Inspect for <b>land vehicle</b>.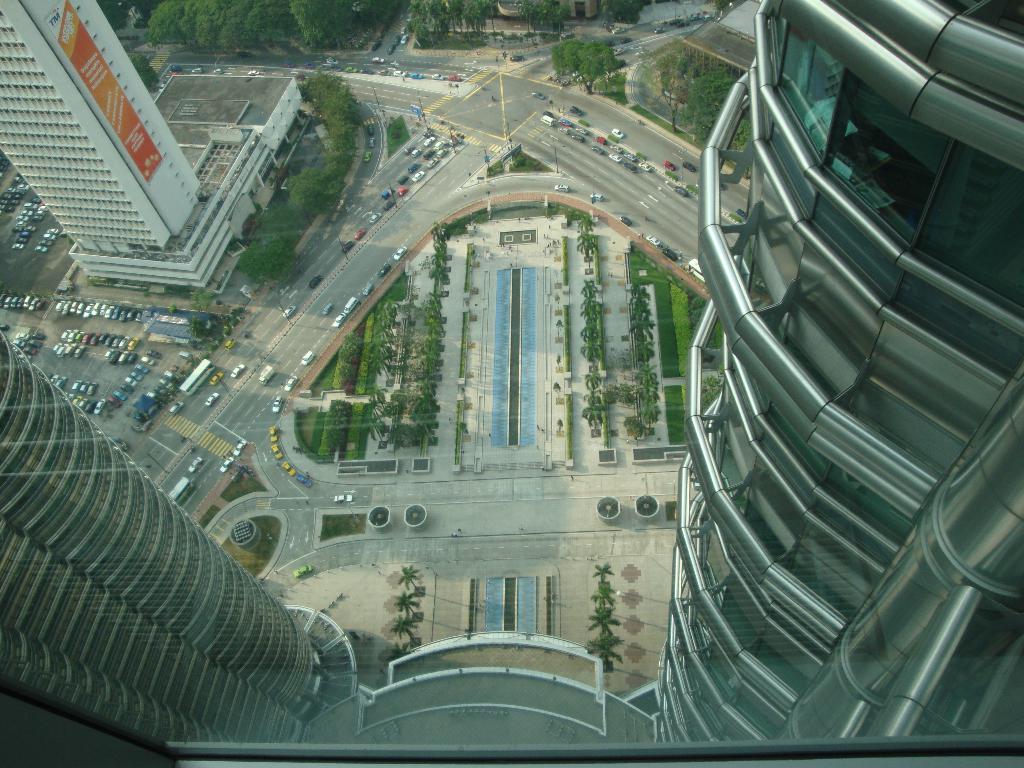
Inspection: (569, 104, 583, 115).
